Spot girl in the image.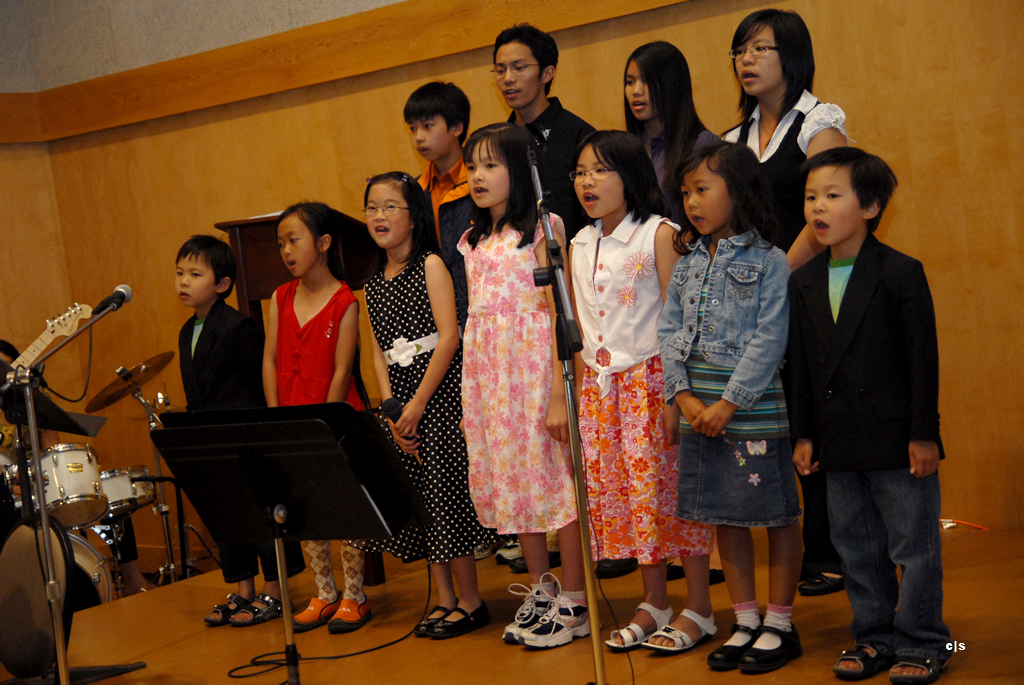
girl found at (x1=606, y1=42, x2=728, y2=237).
